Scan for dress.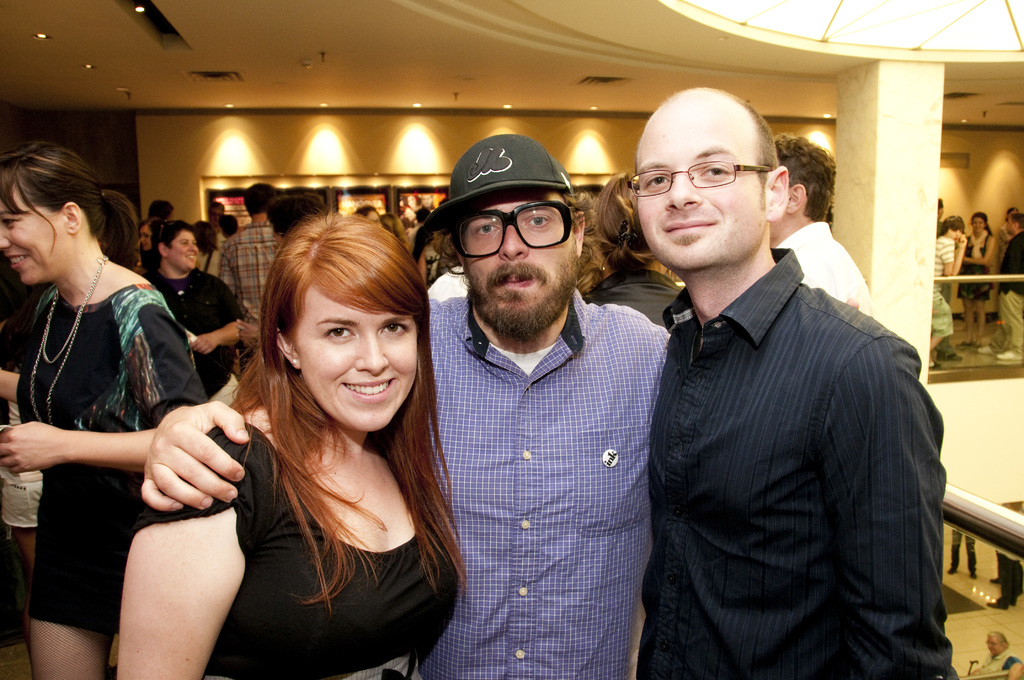
Scan result: region(956, 229, 993, 305).
